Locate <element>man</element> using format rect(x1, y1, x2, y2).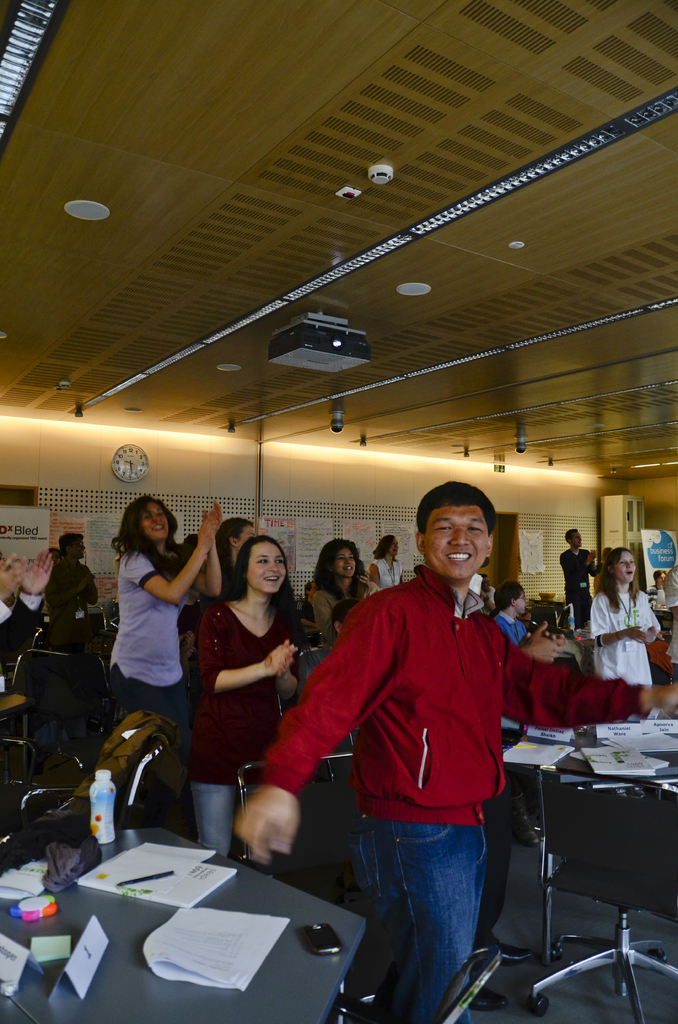
rect(236, 476, 677, 1020).
